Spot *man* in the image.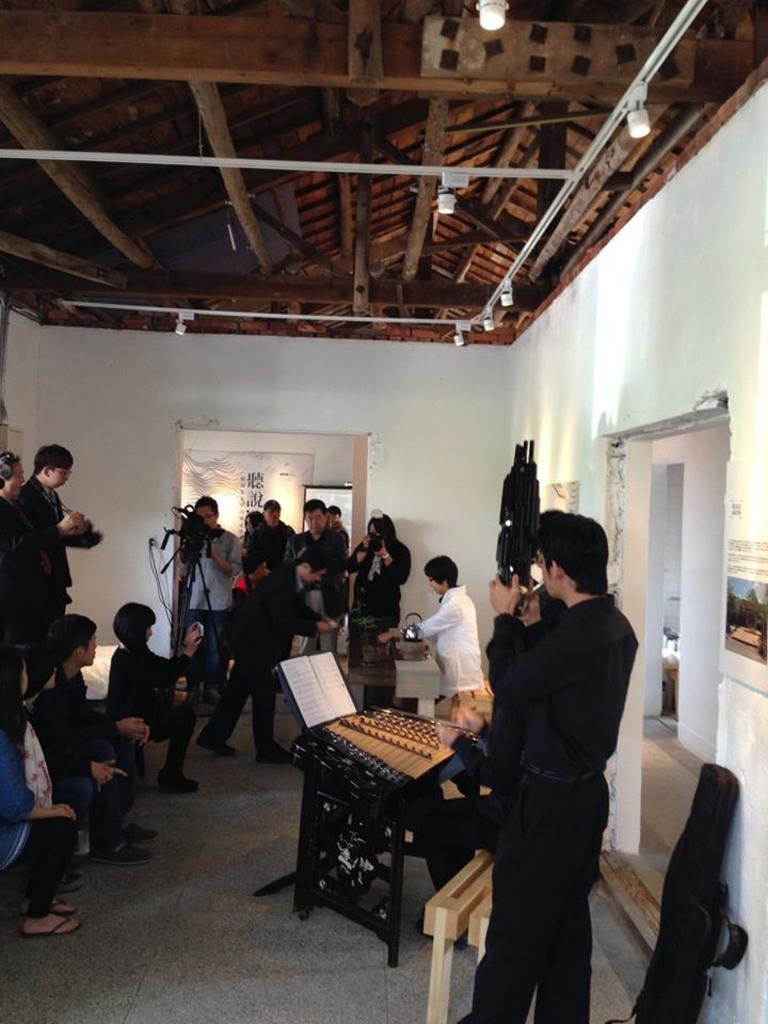
*man* found at {"left": 261, "top": 499, "right": 297, "bottom": 595}.
